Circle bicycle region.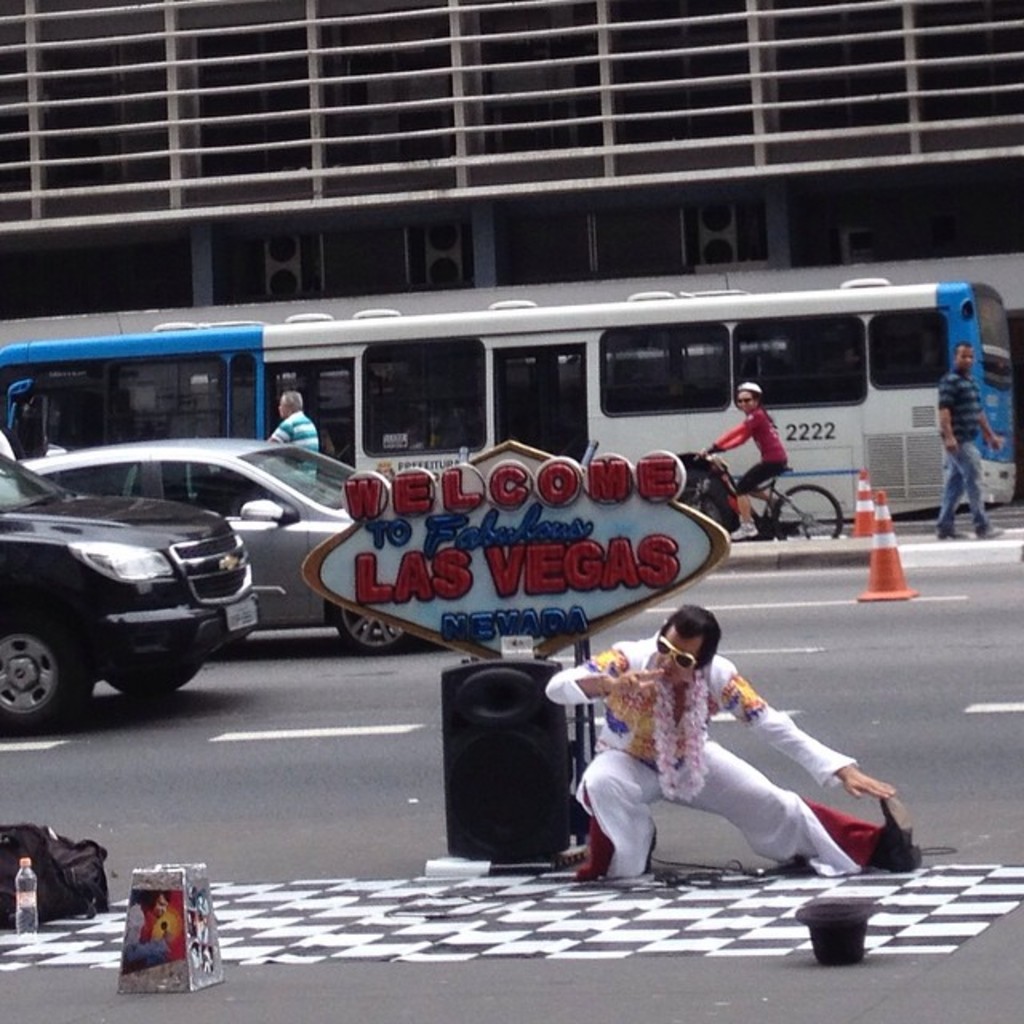
Region: 682:458:845:533.
